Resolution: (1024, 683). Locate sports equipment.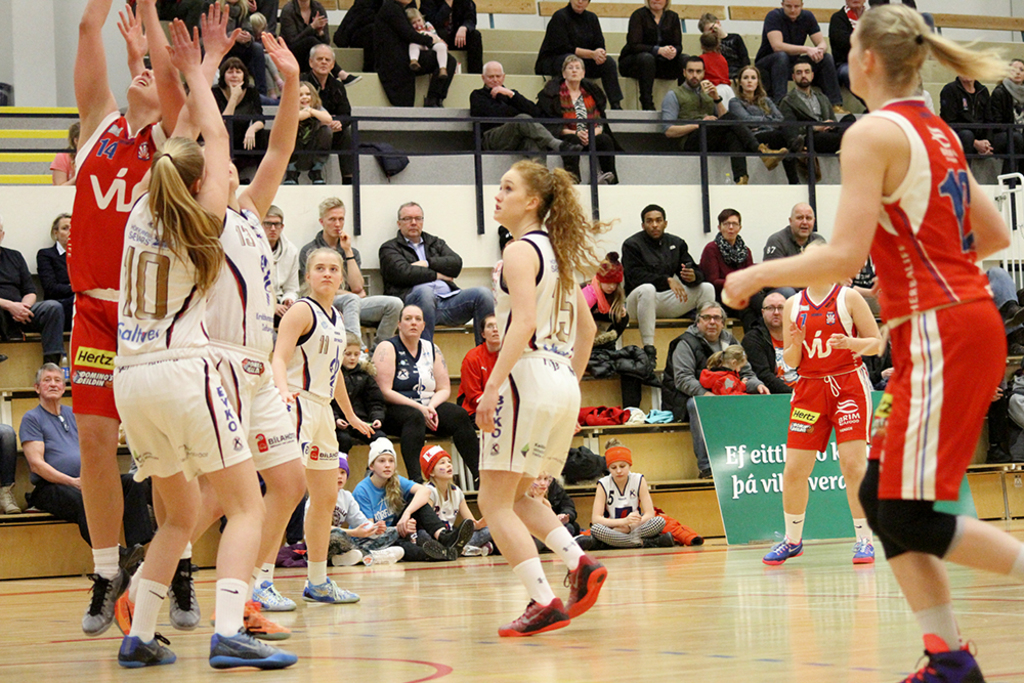
[x1=852, y1=538, x2=874, y2=565].
